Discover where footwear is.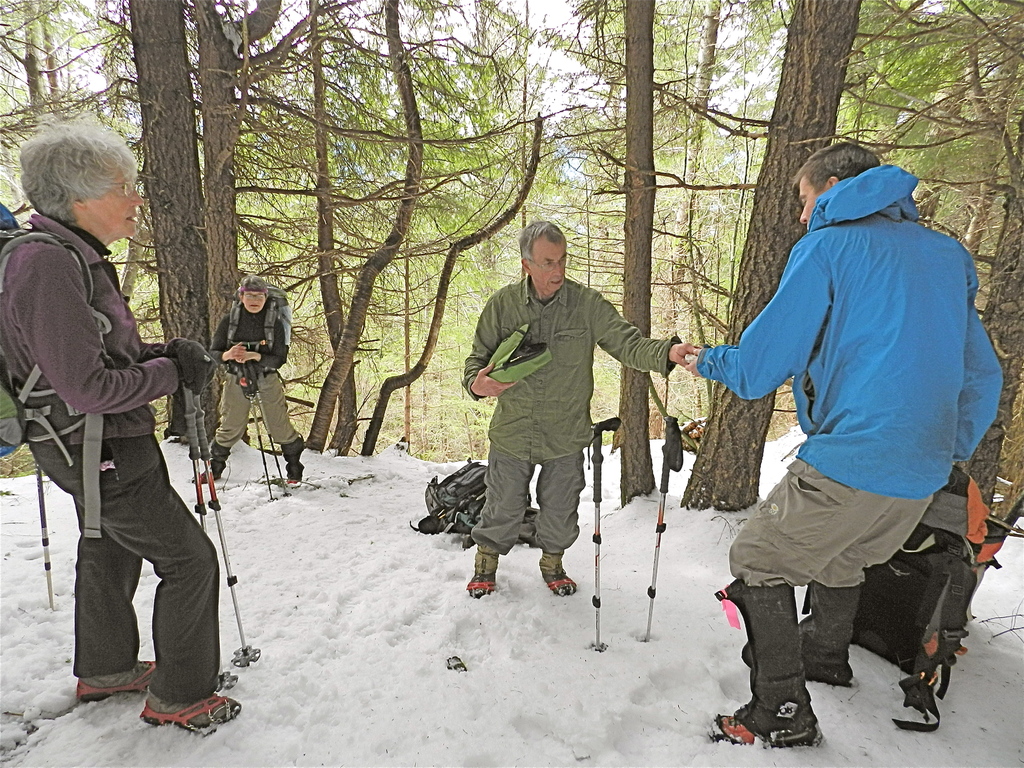
Discovered at bbox=[545, 570, 576, 597].
